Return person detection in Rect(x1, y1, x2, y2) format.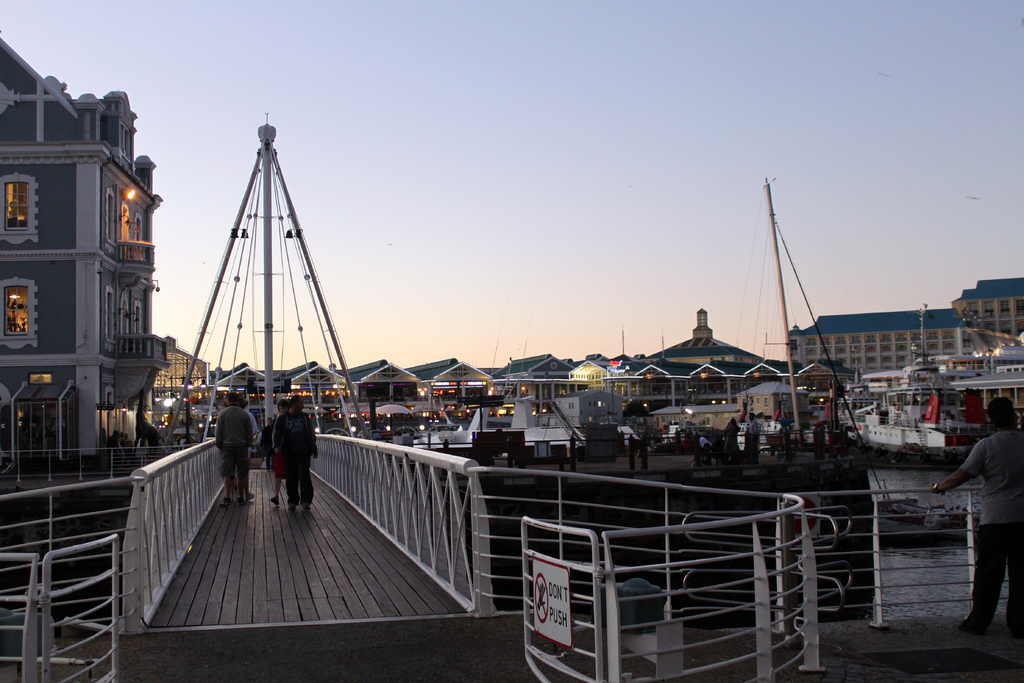
Rect(214, 389, 255, 506).
